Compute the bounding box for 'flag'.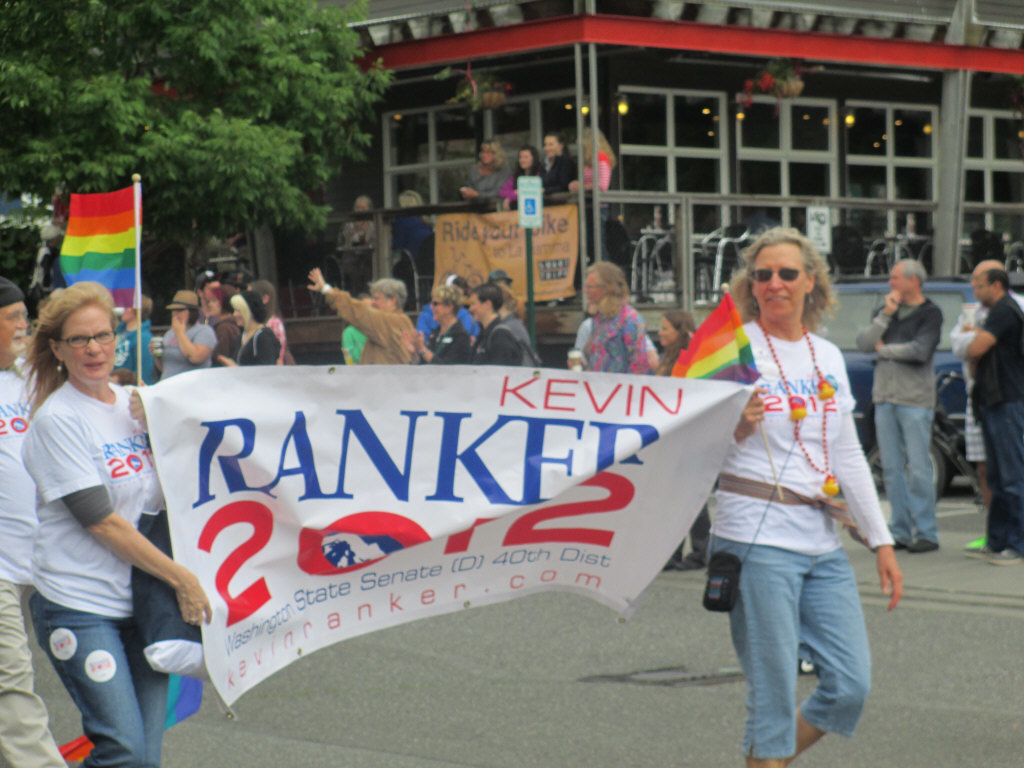
62, 171, 141, 294.
